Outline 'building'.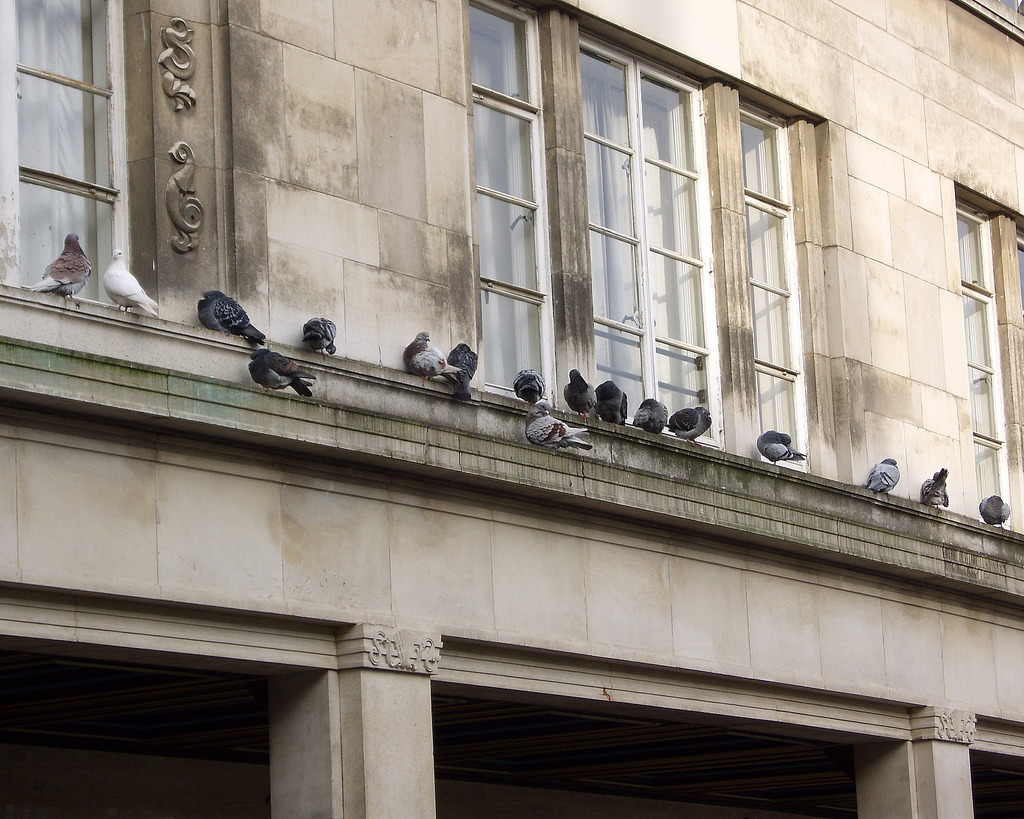
Outline: (6,0,1023,818).
